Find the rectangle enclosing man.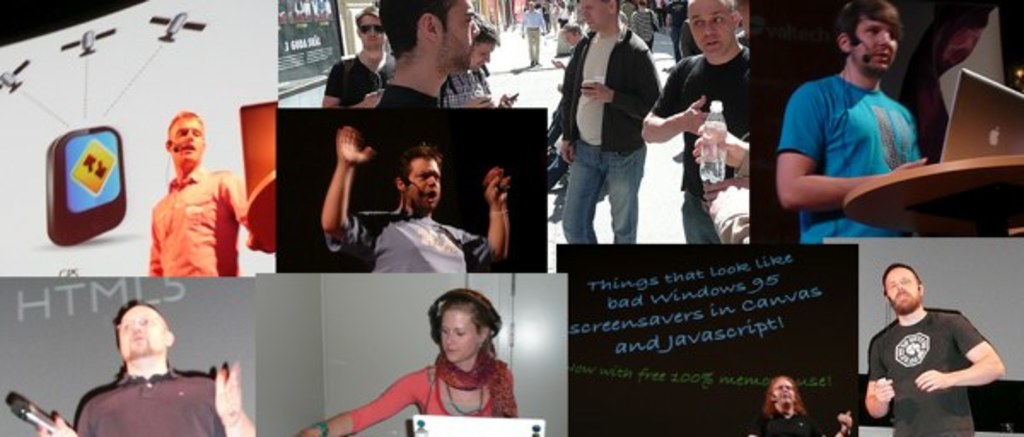
x1=142 y1=108 x2=251 y2=283.
